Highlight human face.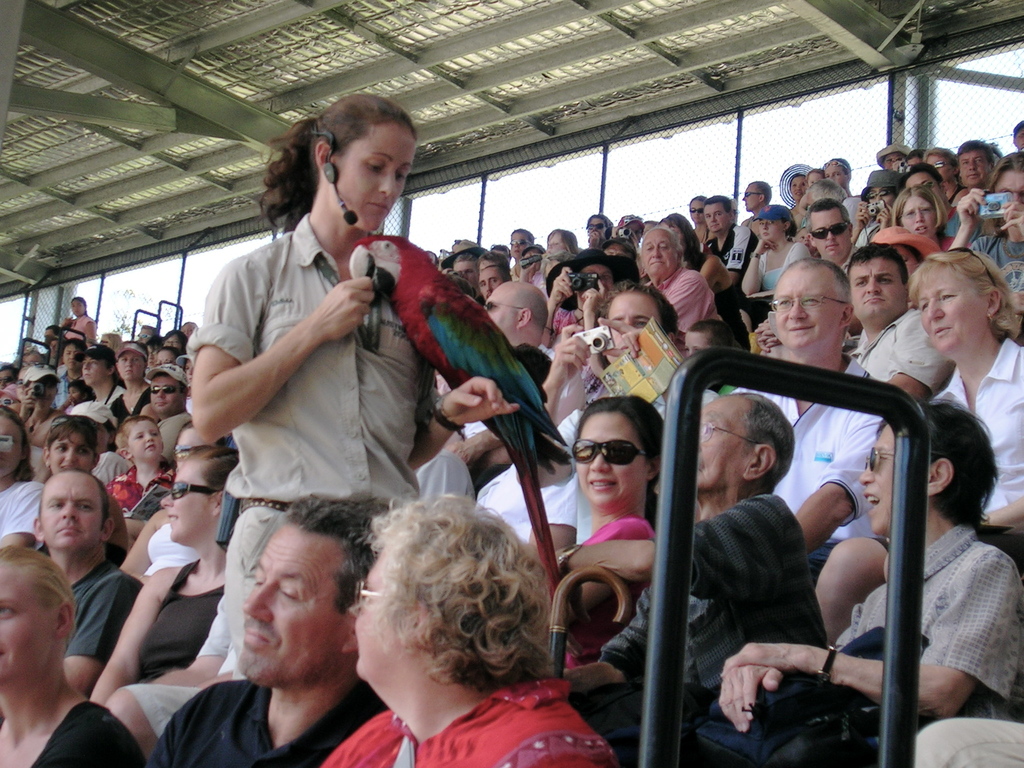
Highlighted region: pyautogui.locateOnScreen(484, 289, 516, 339).
